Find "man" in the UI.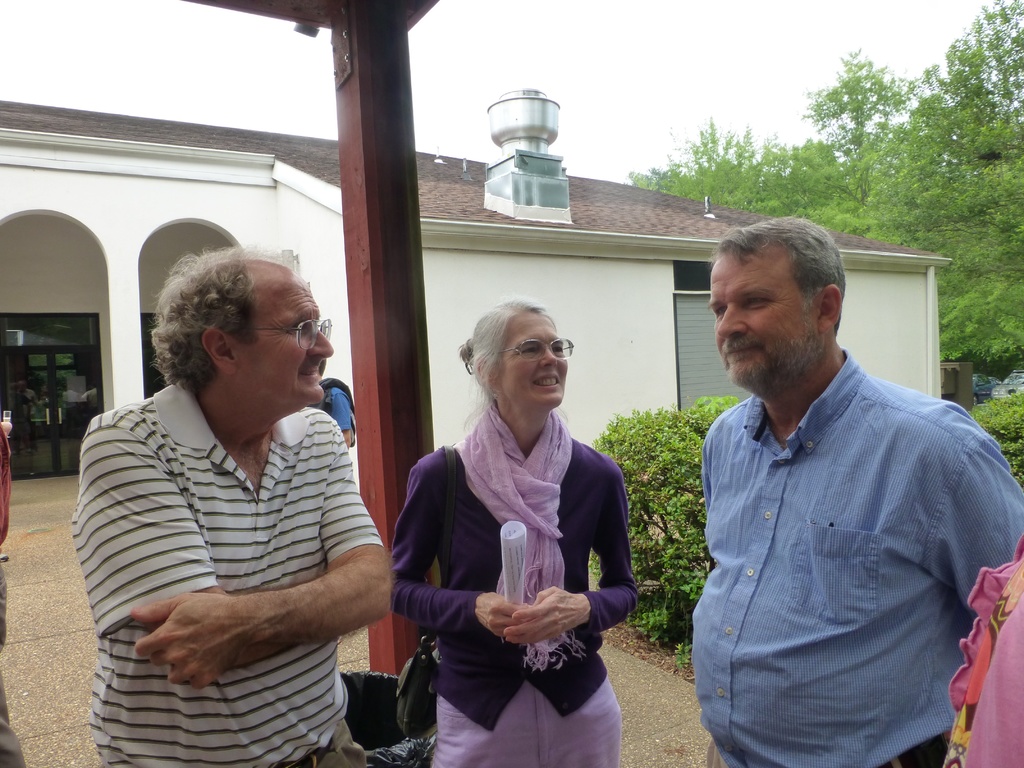
UI element at region(685, 210, 1023, 767).
